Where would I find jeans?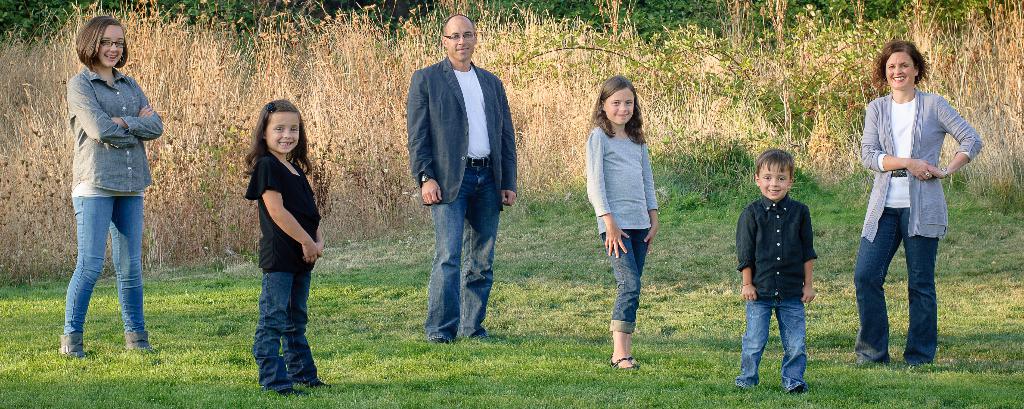
At bbox(63, 189, 152, 354).
